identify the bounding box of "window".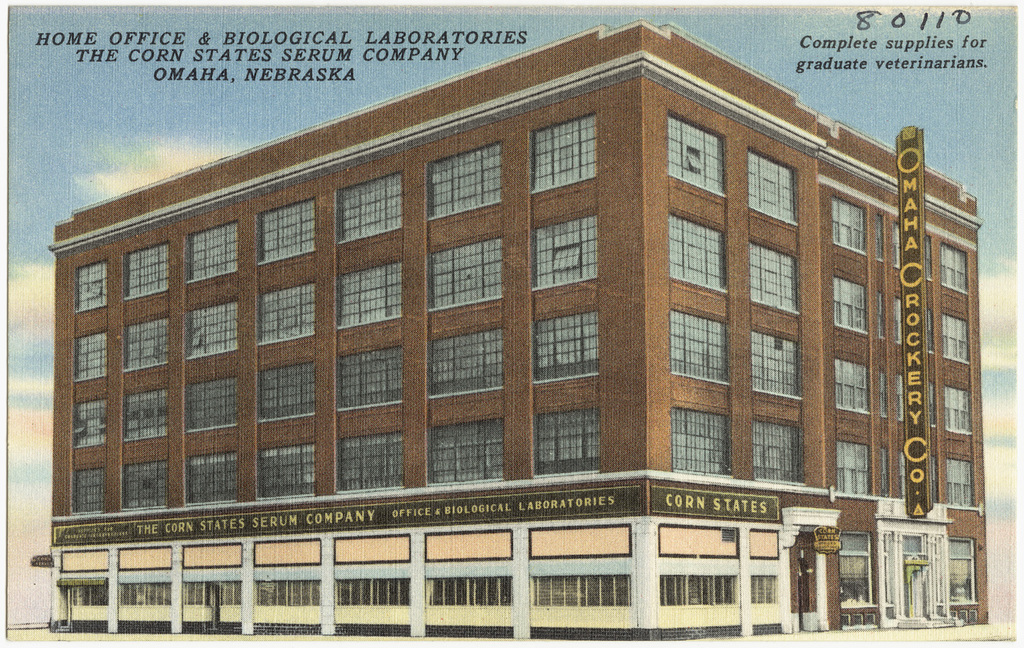
[x1=948, y1=541, x2=976, y2=608].
